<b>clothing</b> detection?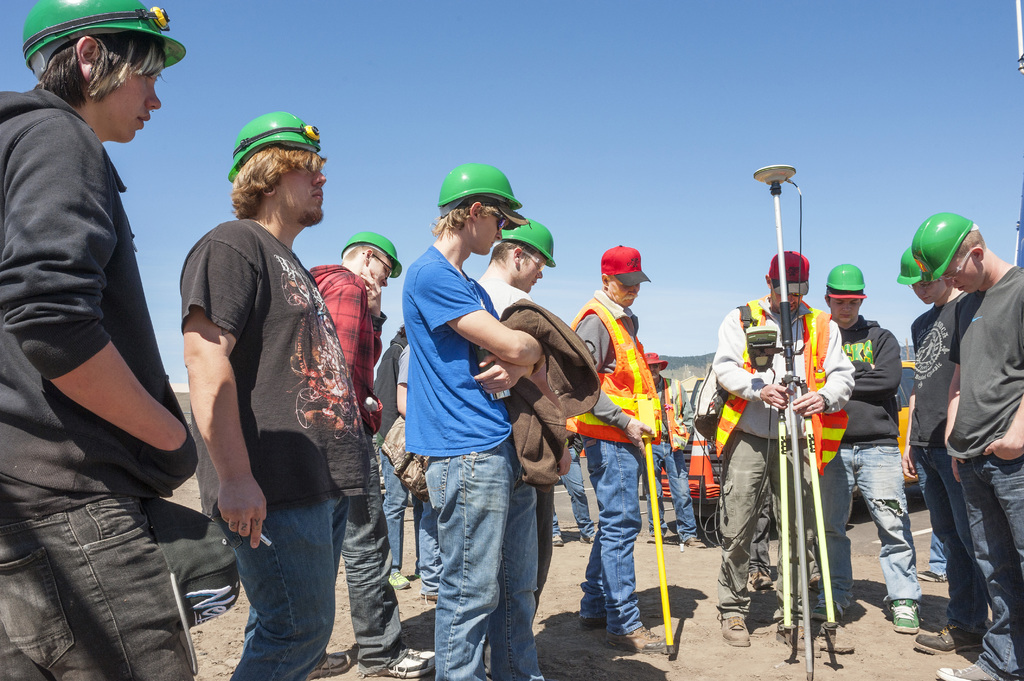
(909,300,952,618)
